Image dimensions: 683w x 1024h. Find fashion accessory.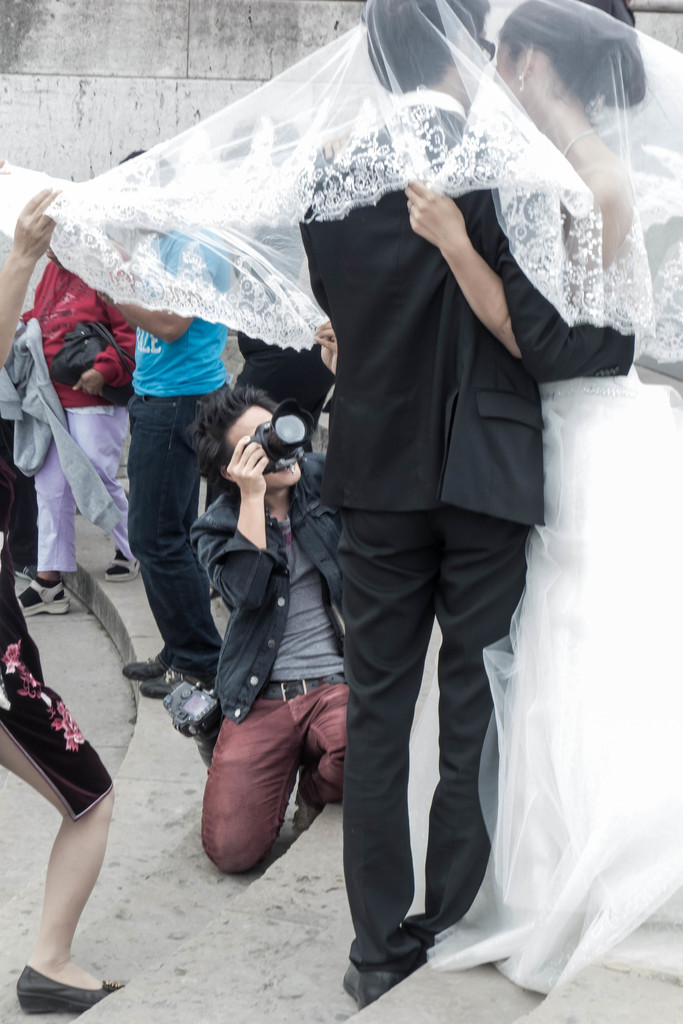
<bbox>516, 68, 530, 96</bbox>.
